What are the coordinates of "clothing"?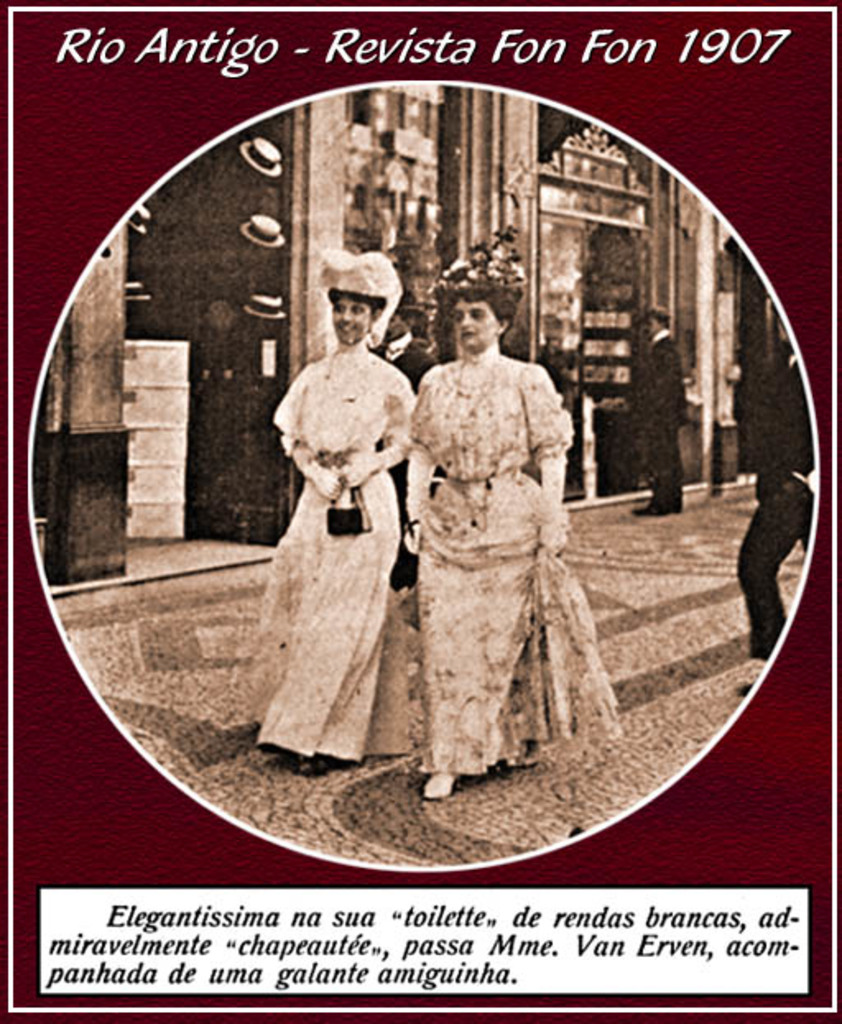
733, 348, 817, 657.
